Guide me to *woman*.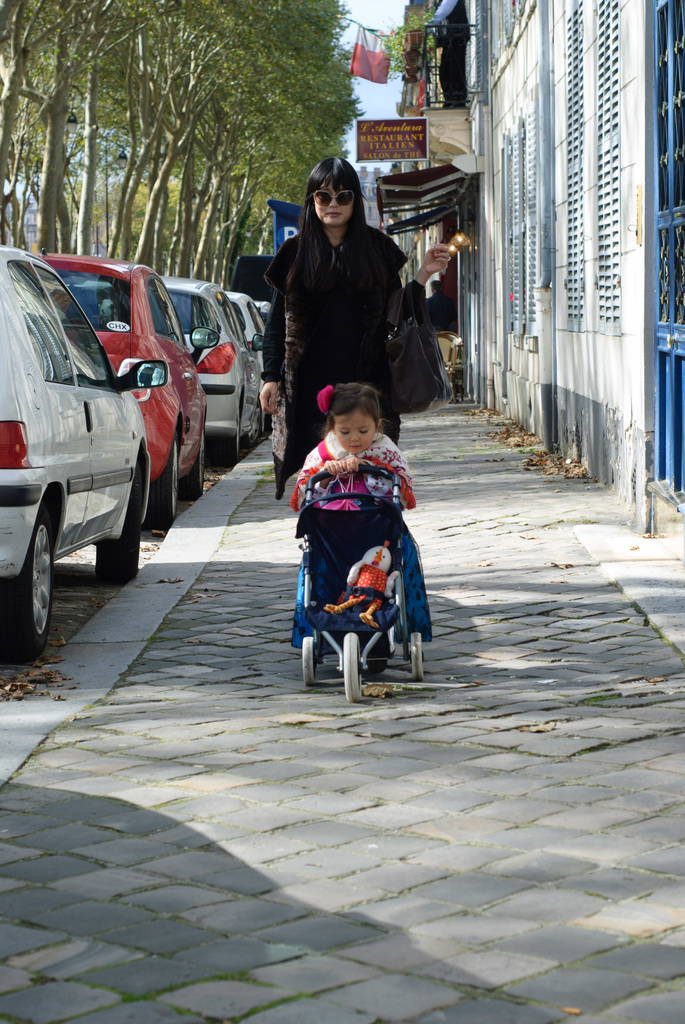
Guidance: x1=252, y1=158, x2=439, y2=463.
